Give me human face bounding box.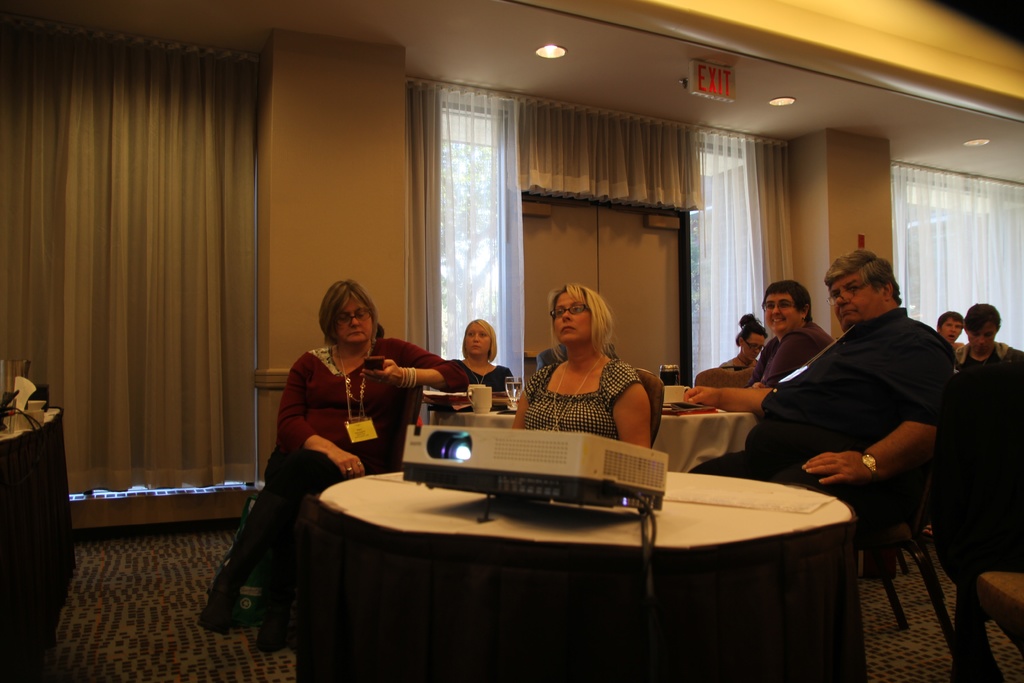
[554,292,595,344].
